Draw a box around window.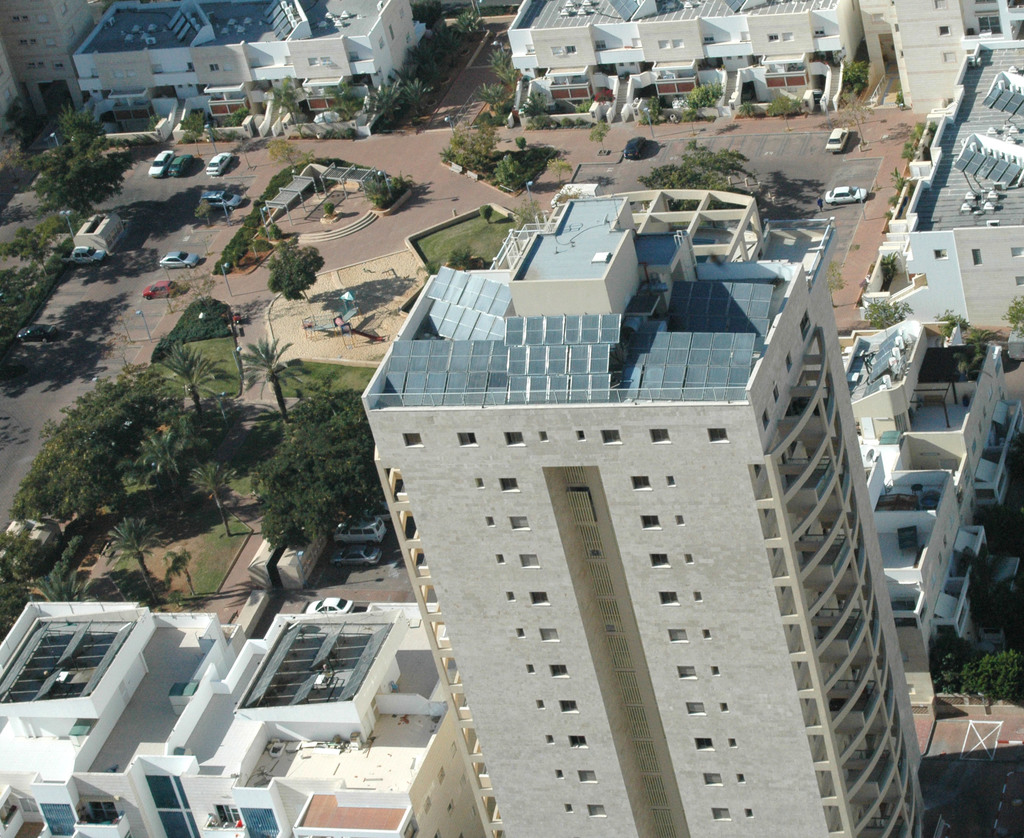
(left=570, top=734, right=590, bottom=752).
